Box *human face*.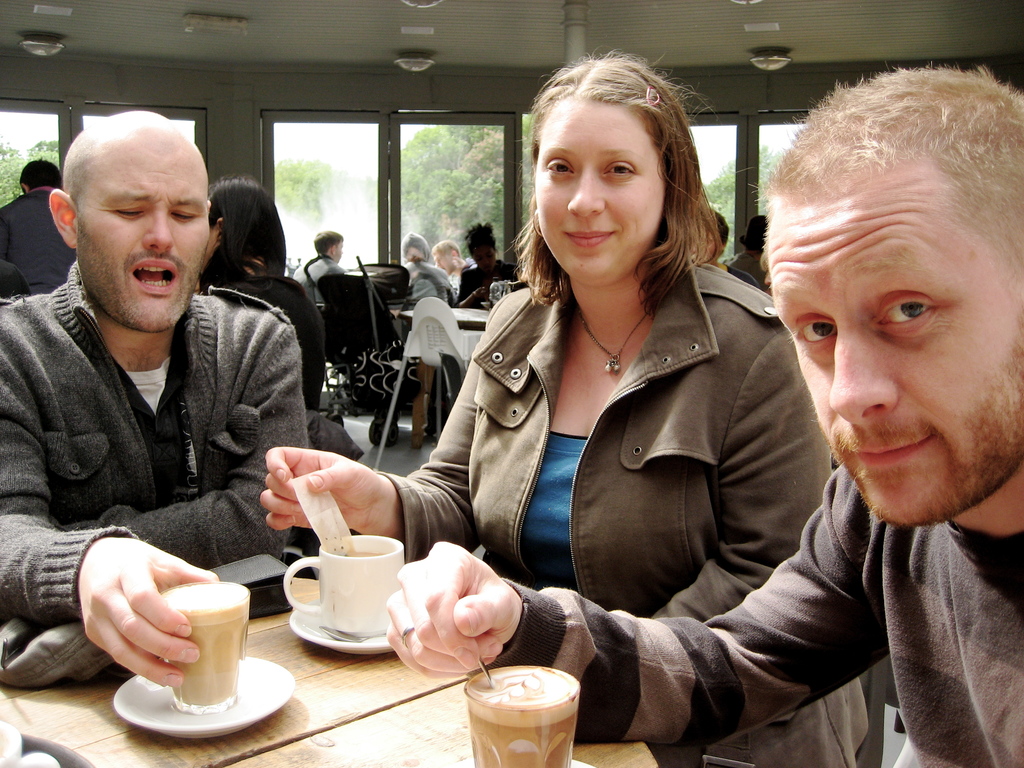
select_region(472, 256, 492, 271).
